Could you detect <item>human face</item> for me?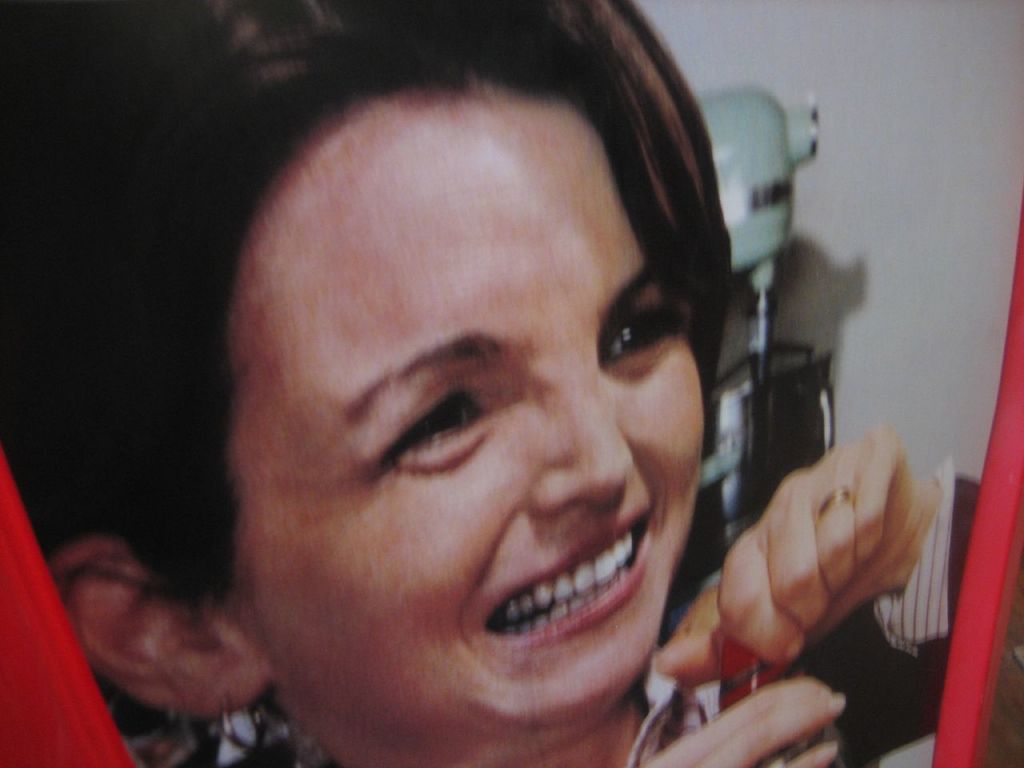
Detection result: {"x1": 235, "y1": 96, "x2": 706, "y2": 767}.
